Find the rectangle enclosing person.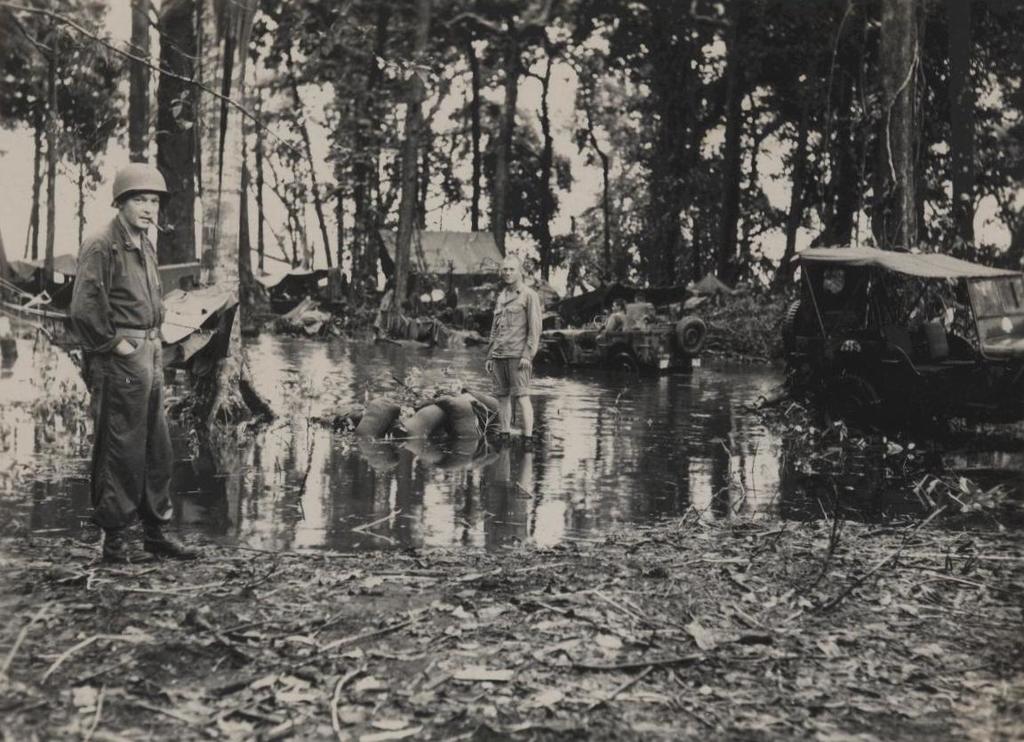
x1=490 y1=251 x2=539 y2=445.
